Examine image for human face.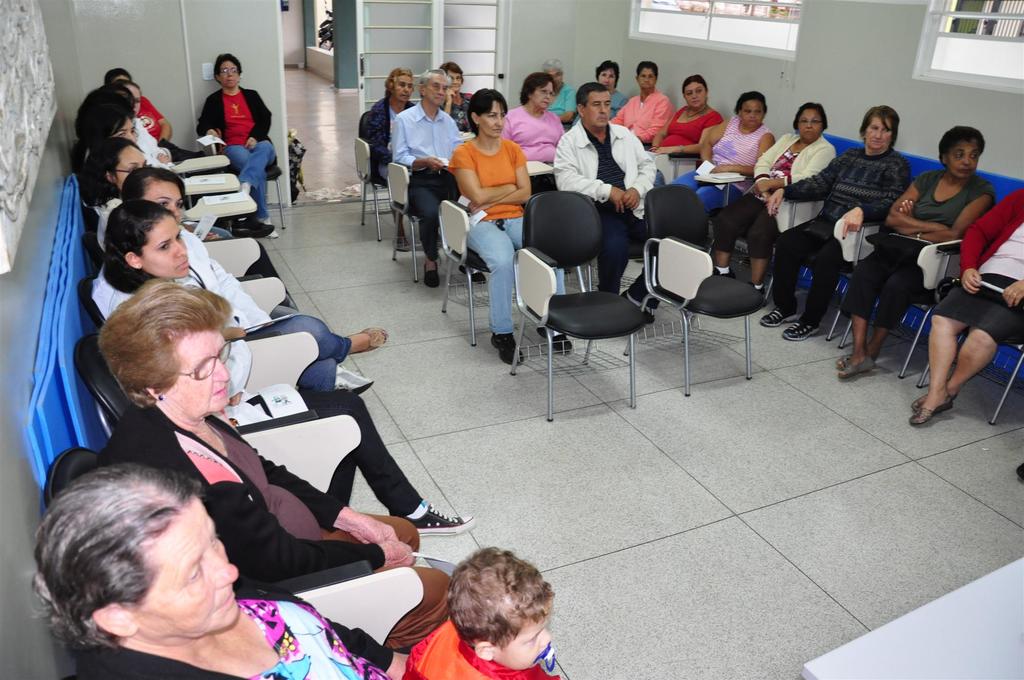
Examination result: (584,87,611,128).
